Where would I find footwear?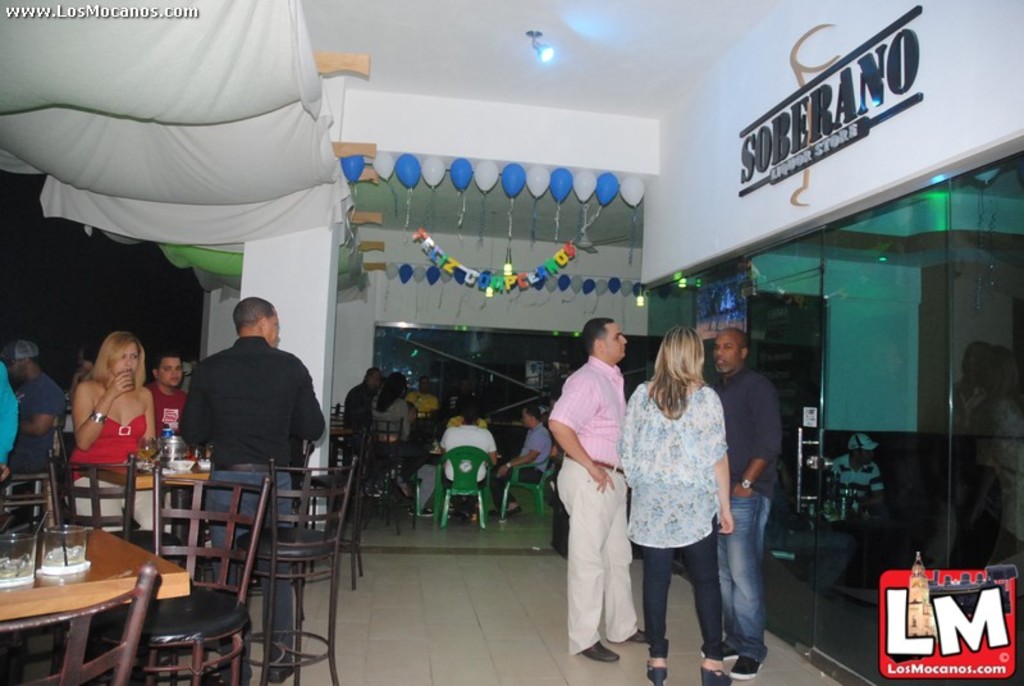
At locate(625, 626, 654, 646).
